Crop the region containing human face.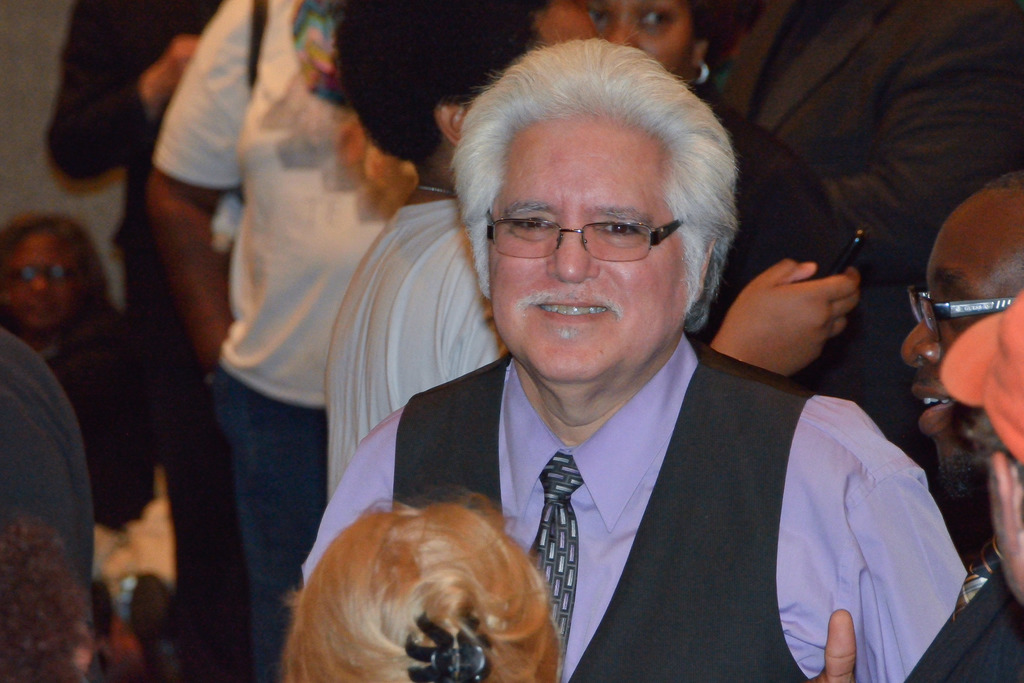
Crop region: pyautogui.locateOnScreen(4, 226, 83, 330).
